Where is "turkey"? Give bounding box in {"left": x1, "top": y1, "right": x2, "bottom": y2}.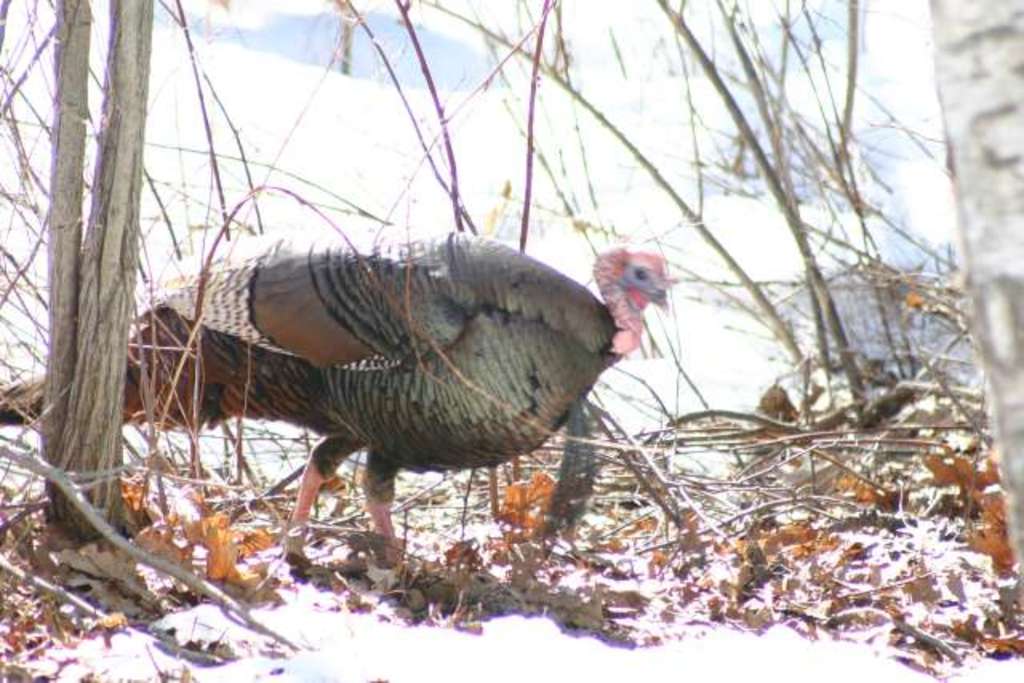
{"left": 0, "top": 229, "right": 669, "bottom": 589}.
